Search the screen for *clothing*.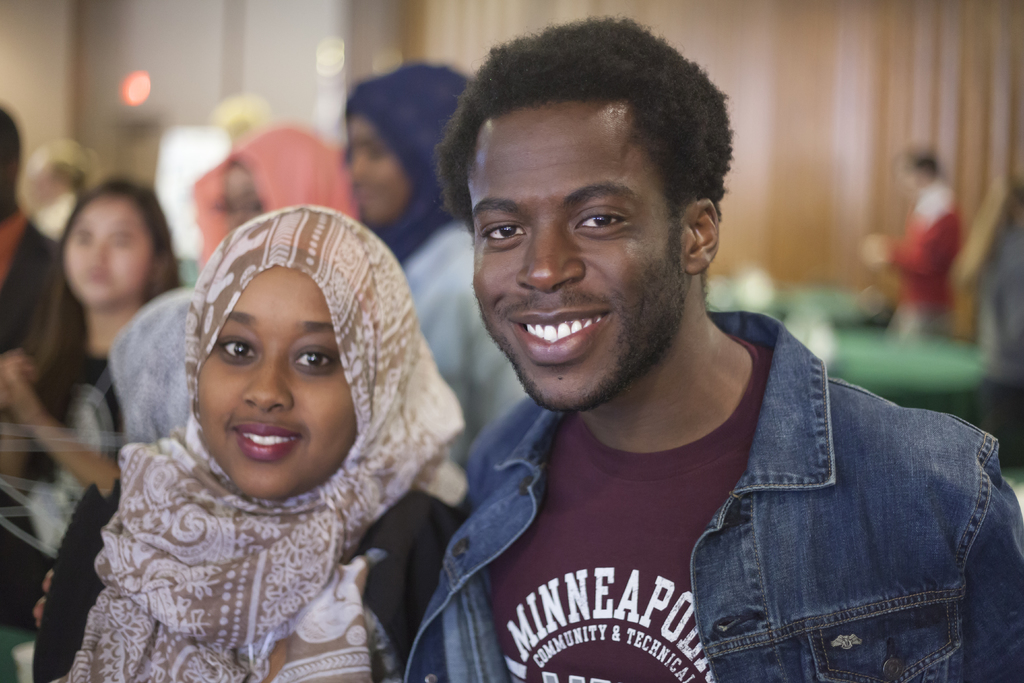
Found at <bbox>886, 179, 967, 336</bbox>.
